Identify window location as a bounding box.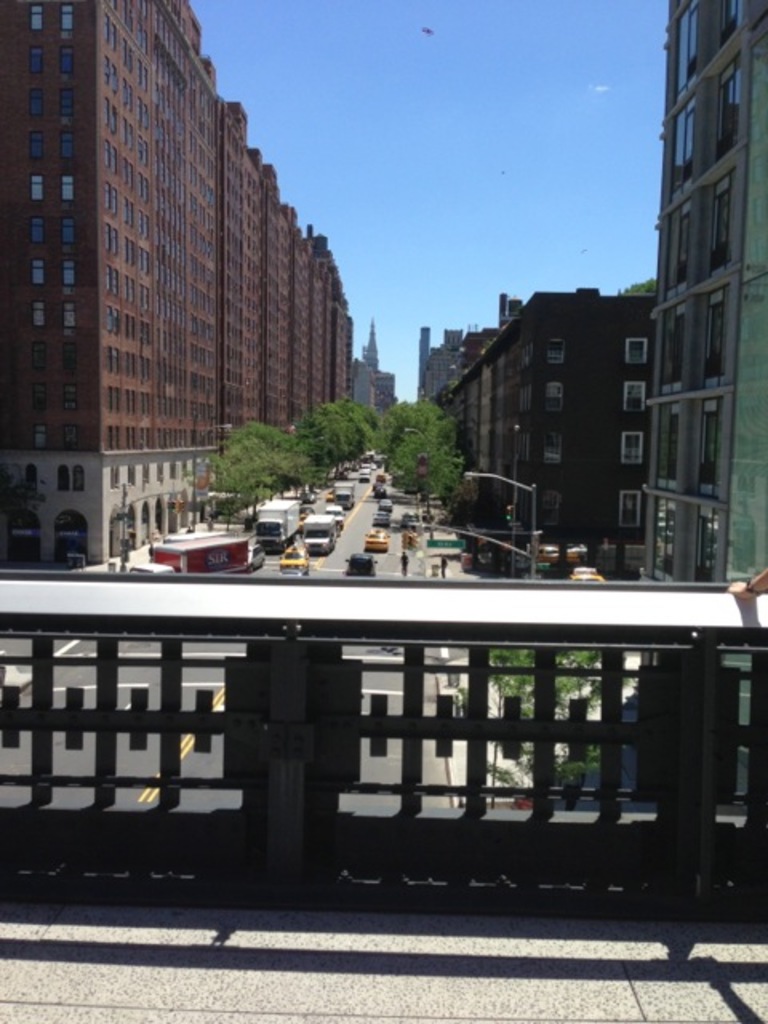
Rect(618, 373, 646, 411).
